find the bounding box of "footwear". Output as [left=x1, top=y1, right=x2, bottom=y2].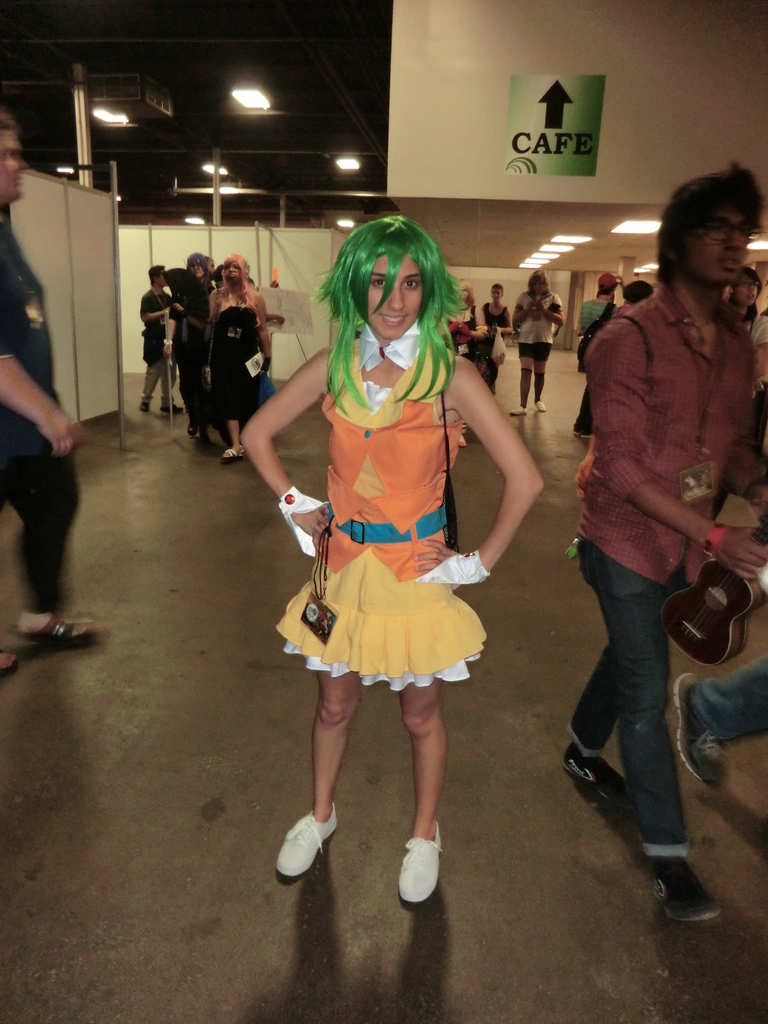
[left=185, top=417, right=197, bottom=438].
